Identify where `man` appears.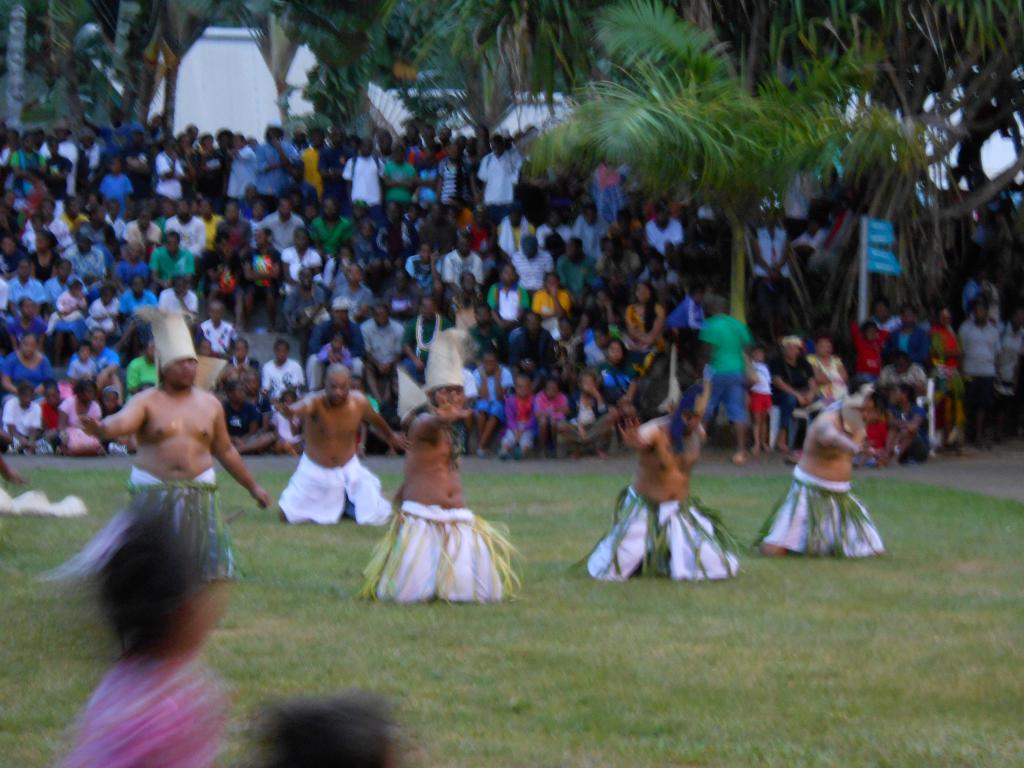
Appears at 483,136,526,216.
